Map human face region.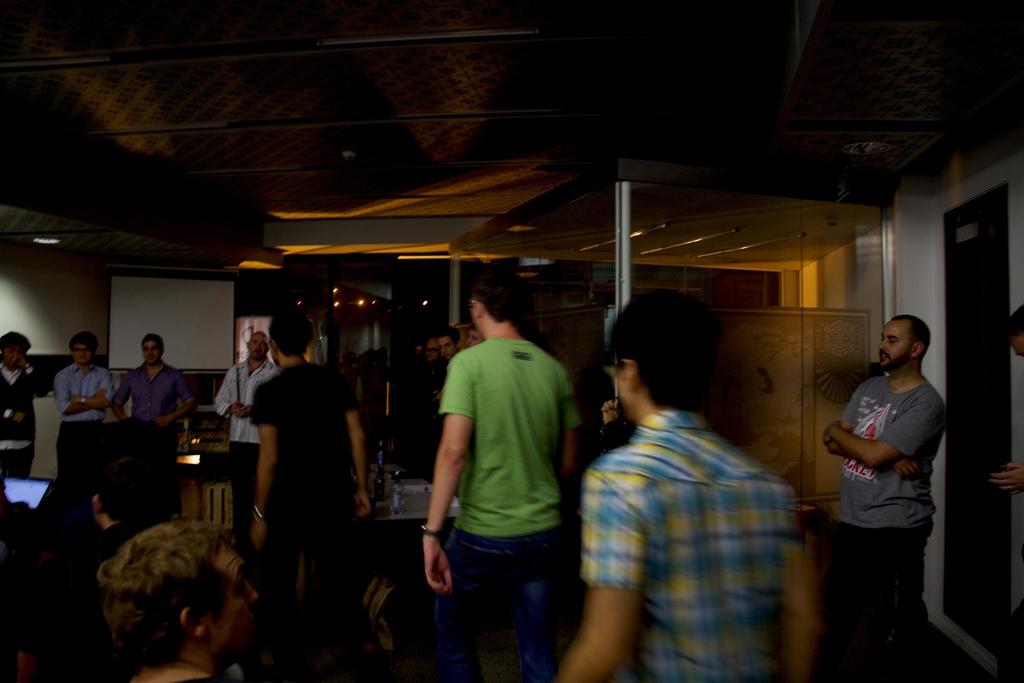
Mapped to Rect(141, 340, 162, 366).
